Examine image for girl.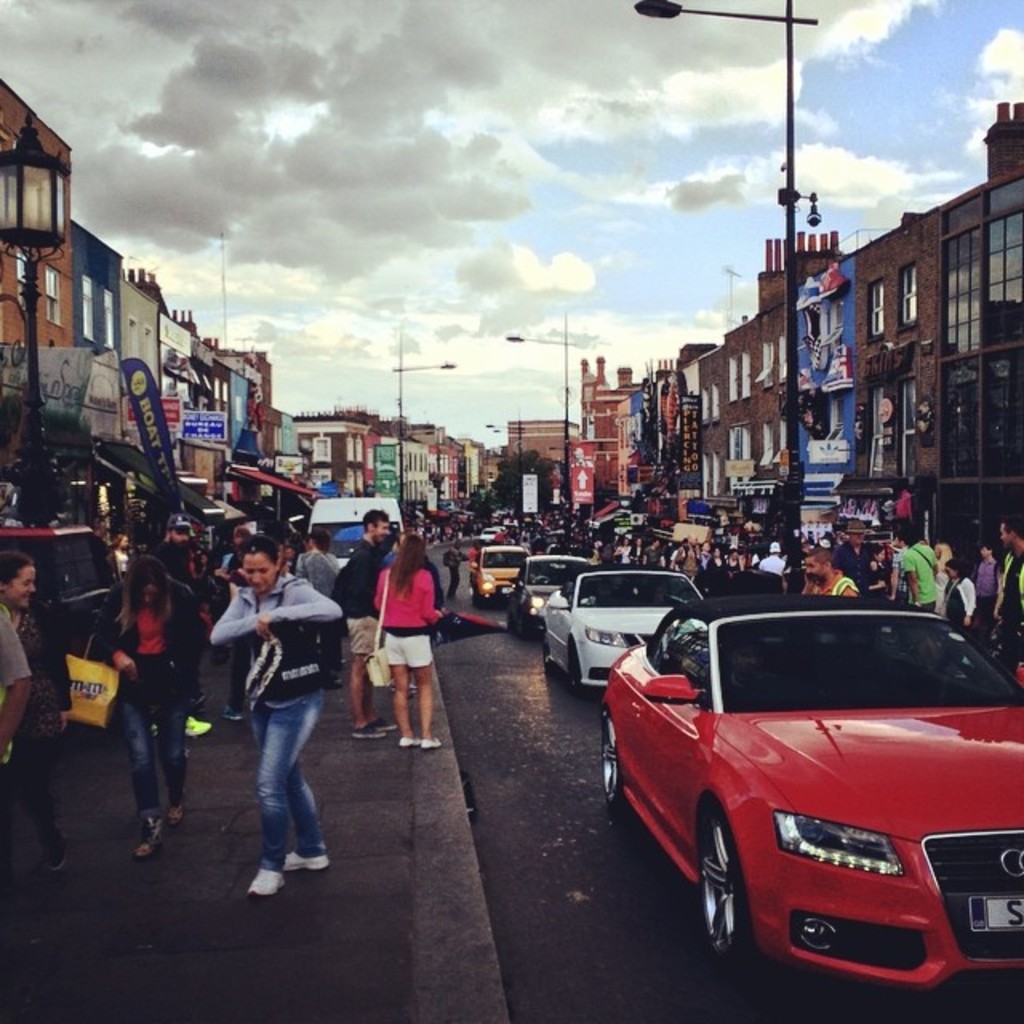
Examination result: [374,536,450,752].
